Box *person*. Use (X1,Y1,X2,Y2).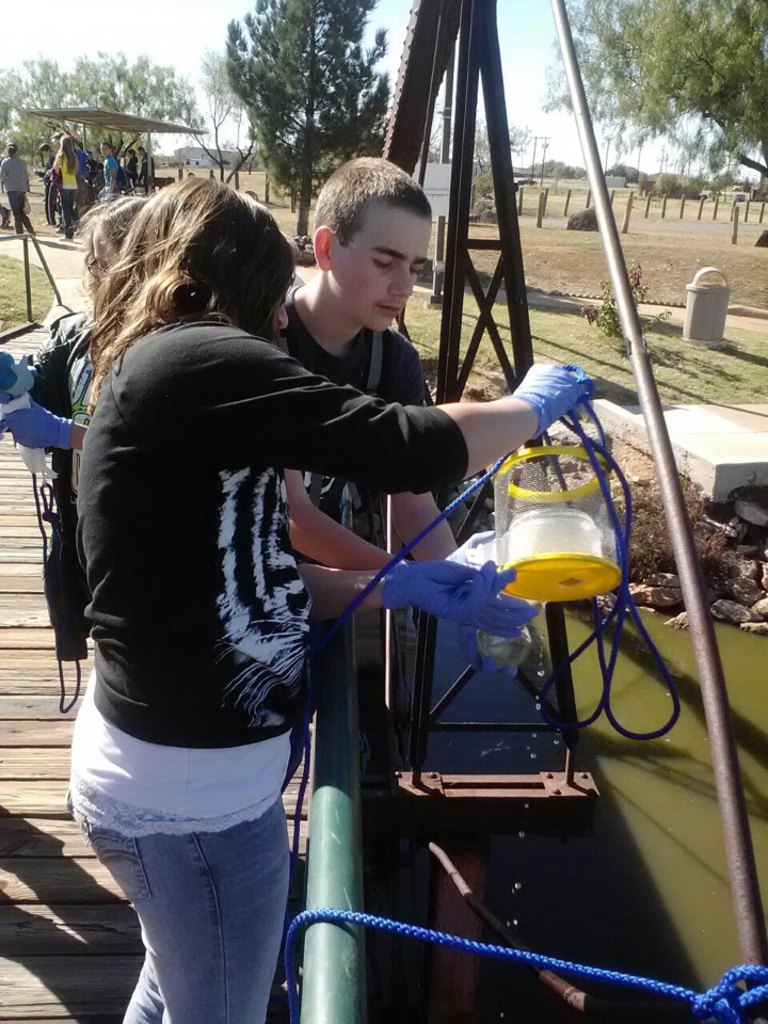
(45,171,597,1023).
